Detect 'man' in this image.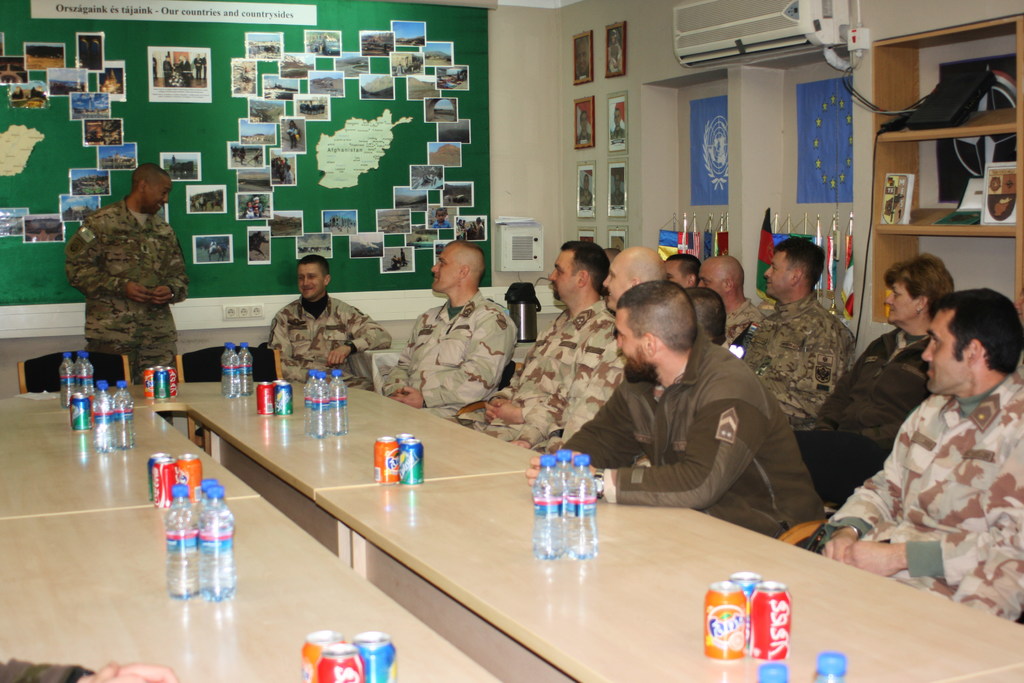
Detection: select_region(383, 237, 521, 417).
